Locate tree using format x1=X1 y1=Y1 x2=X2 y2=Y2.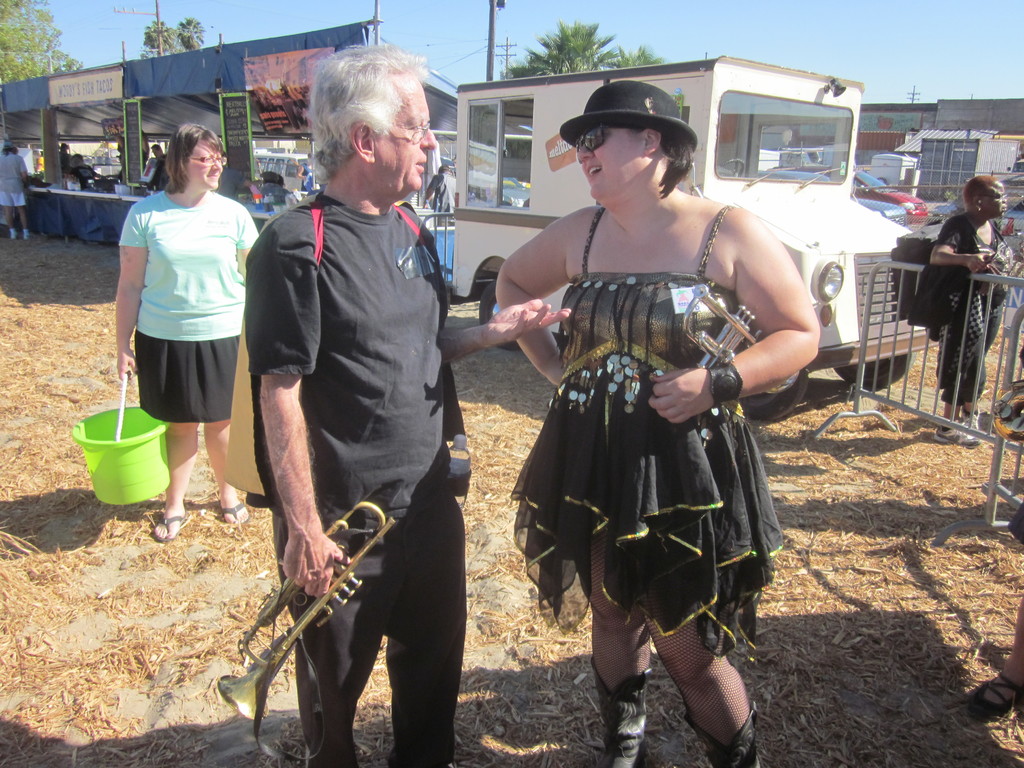
x1=0 y1=0 x2=83 y2=100.
